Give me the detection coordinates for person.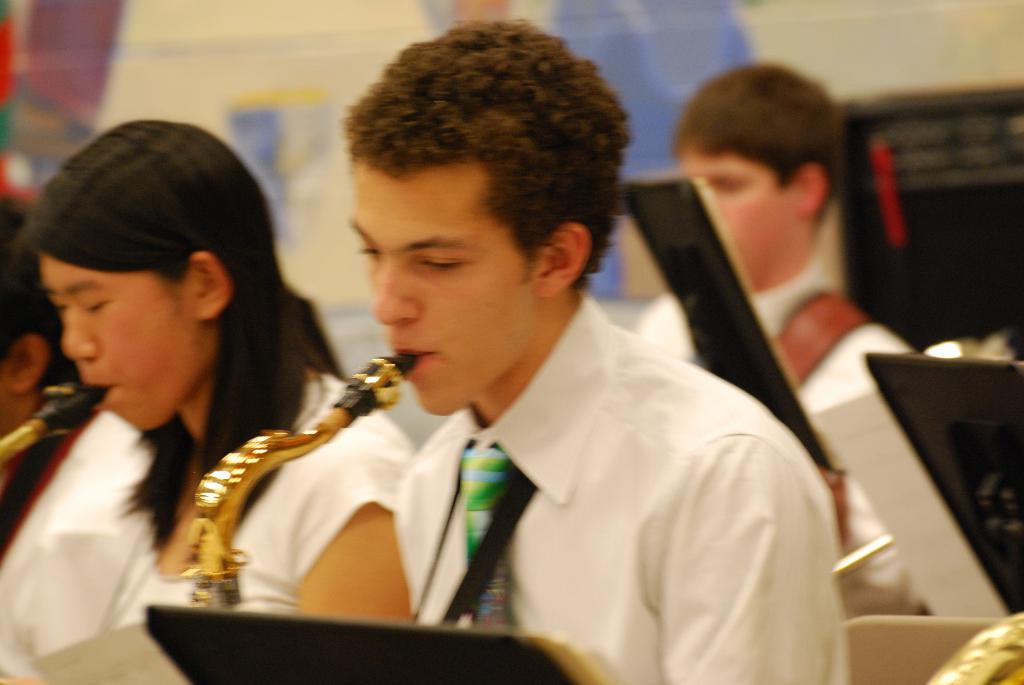
(344,16,852,684).
